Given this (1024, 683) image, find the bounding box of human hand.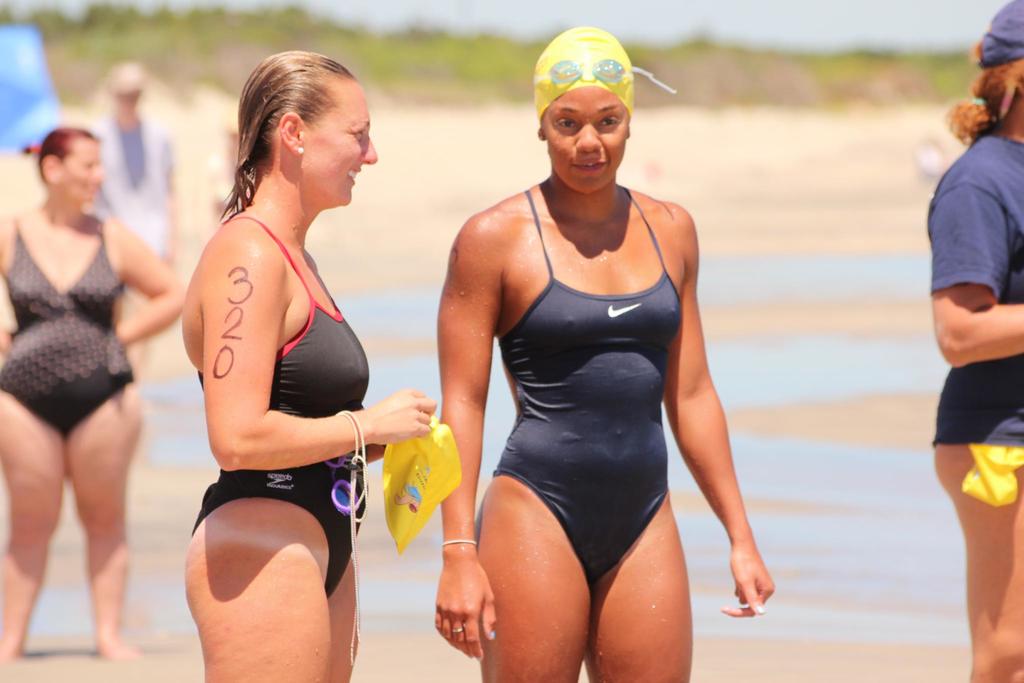
717, 542, 778, 618.
